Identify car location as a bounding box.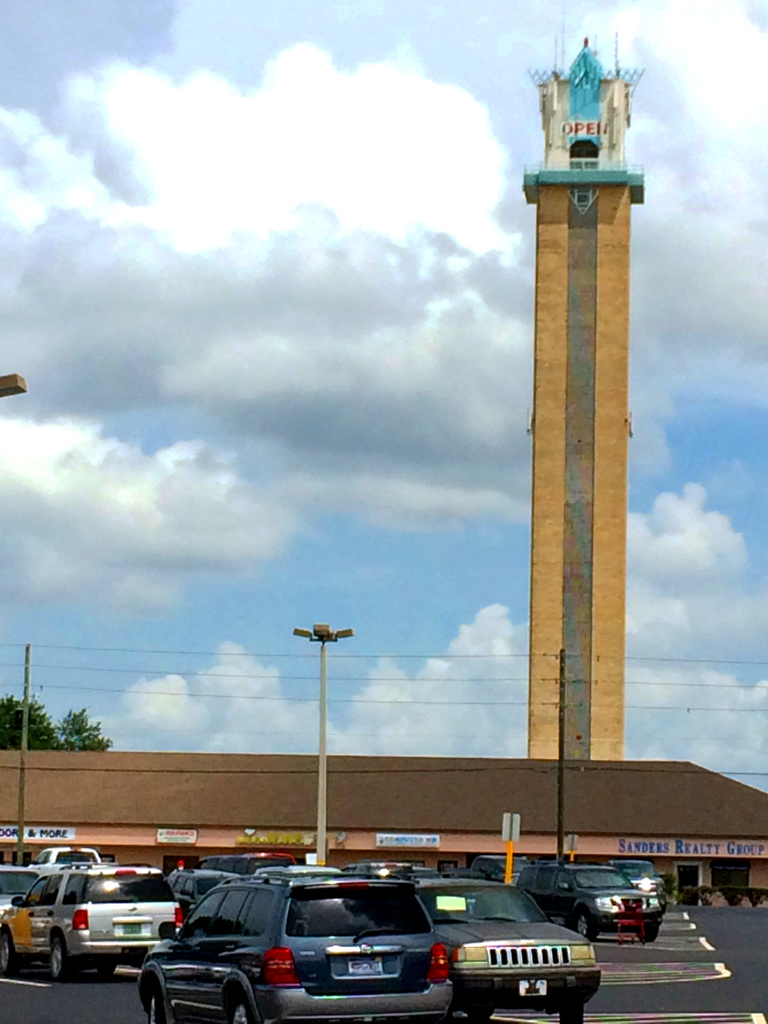
left=513, top=854, right=669, bottom=938.
